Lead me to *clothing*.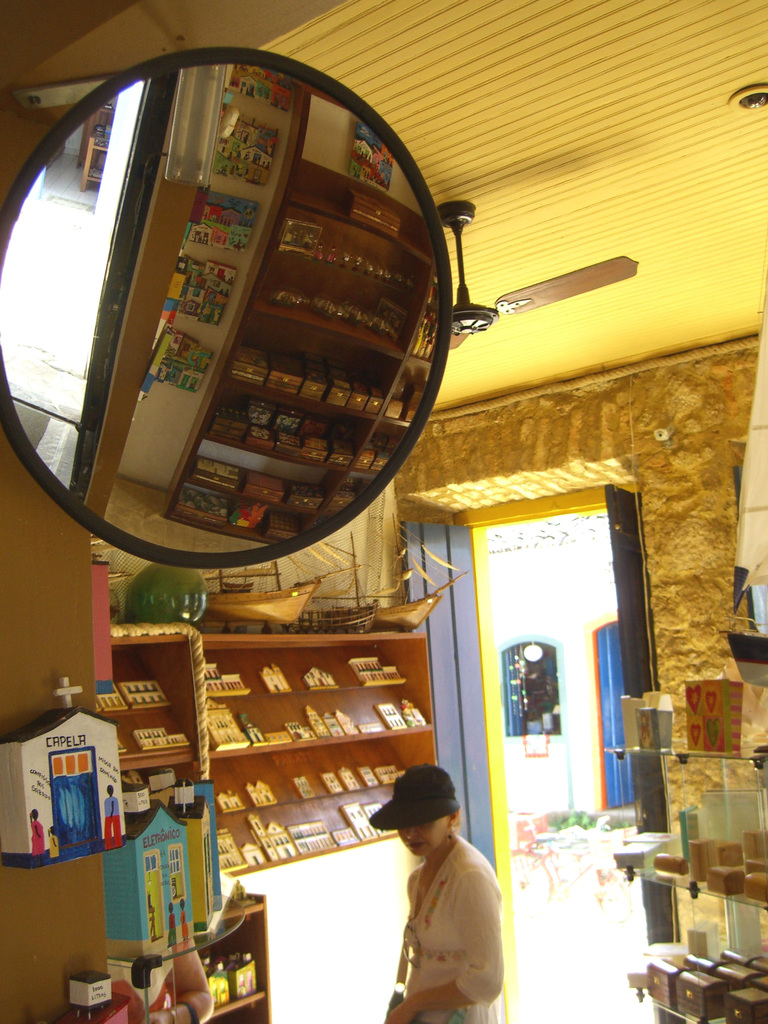
Lead to 371, 801, 521, 1006.
